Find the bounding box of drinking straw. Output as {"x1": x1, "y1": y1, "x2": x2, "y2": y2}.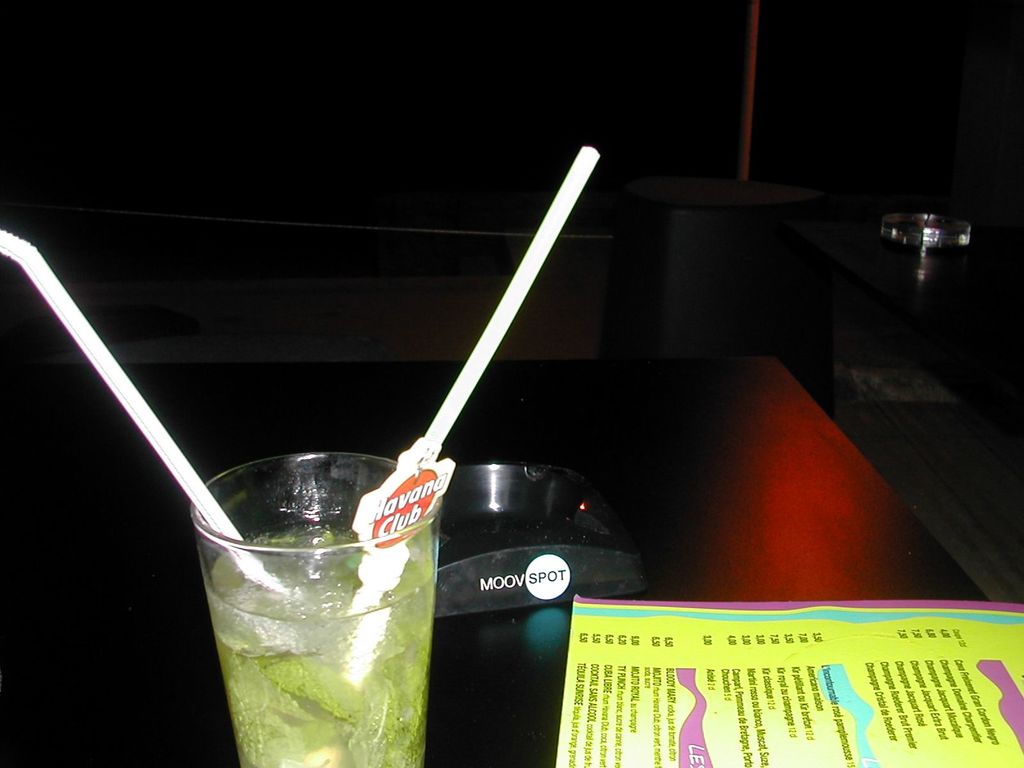
{"x1": 0, "y1": 230, "x2": 296, "y2": 617}.
